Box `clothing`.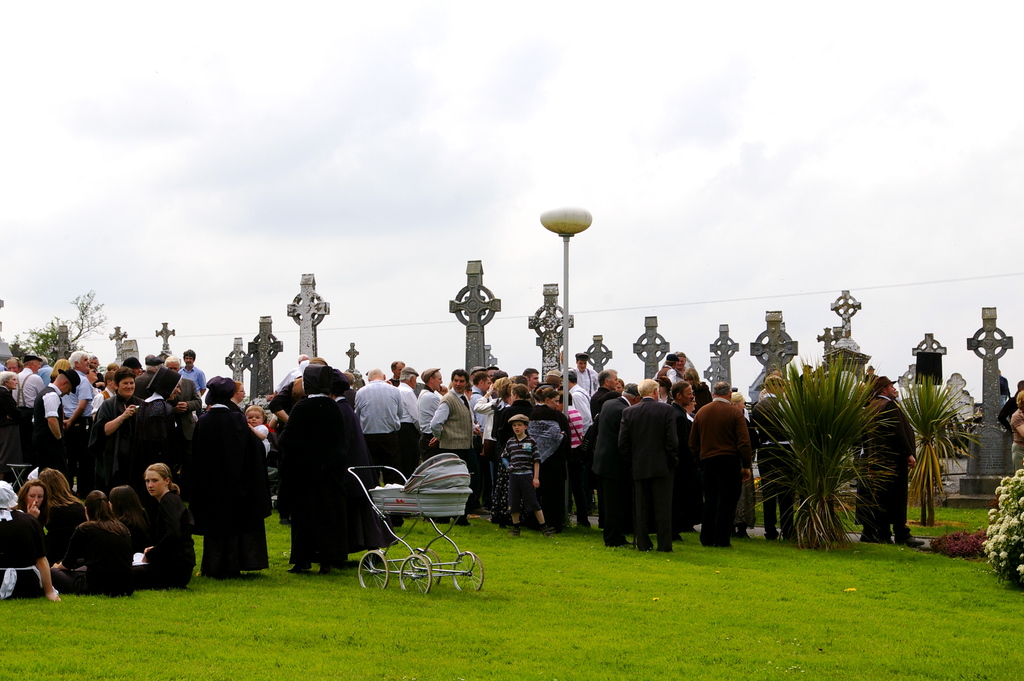
l=412, t=384, r=441, b=507.
